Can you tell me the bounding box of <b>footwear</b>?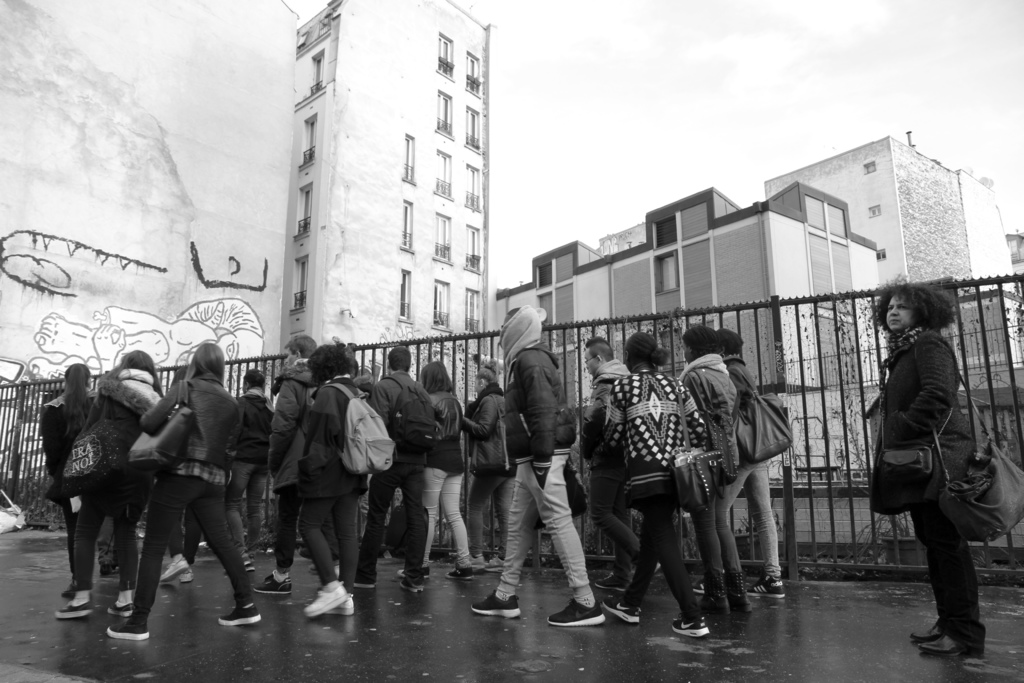
l=748, t=570, r=783, b=595.
